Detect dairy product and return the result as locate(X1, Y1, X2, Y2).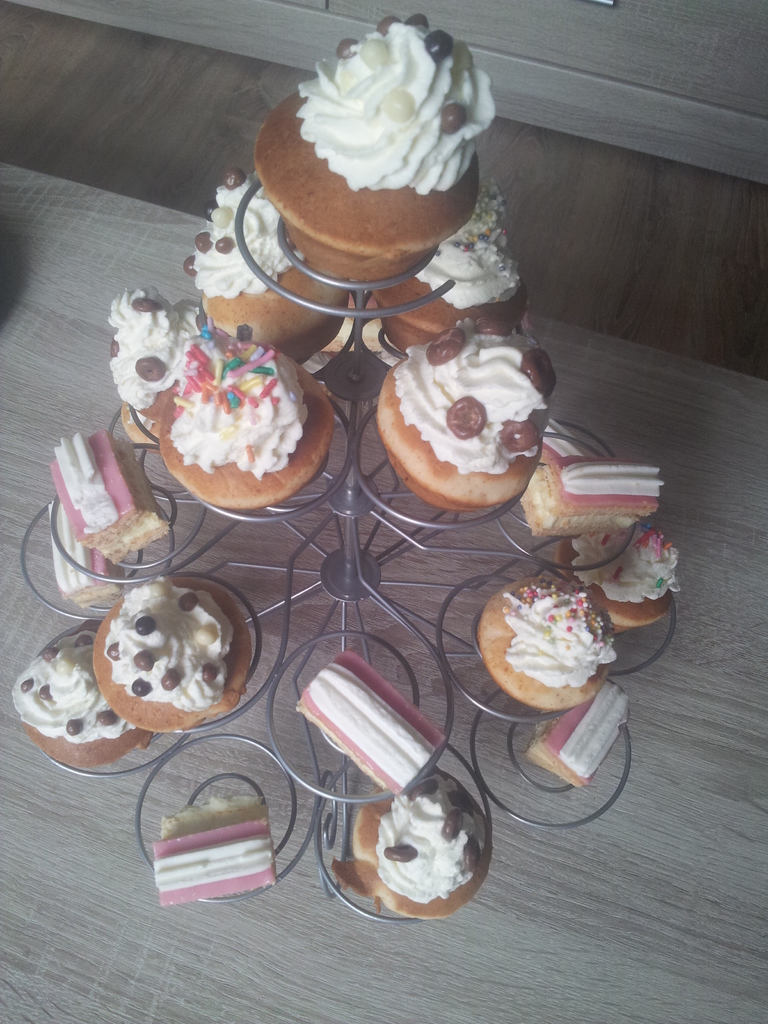
locate(56, 509, 96, 605).
